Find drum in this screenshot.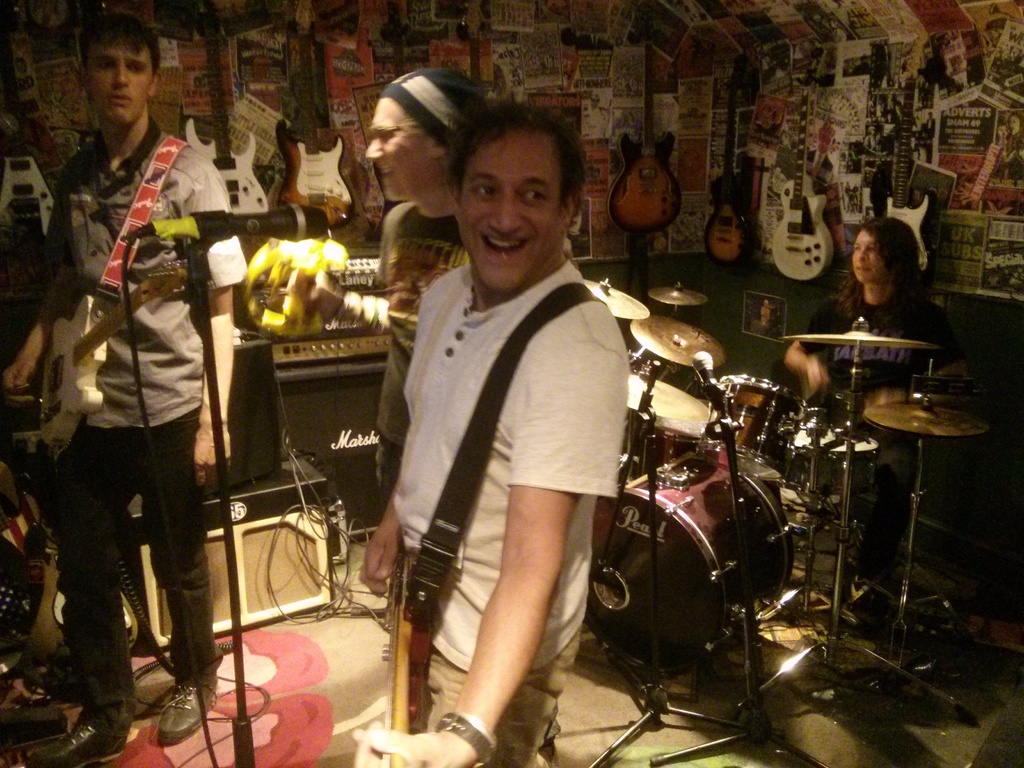
The bounding box for drum is x1=701, y1=374, x2=805, y2=482.
